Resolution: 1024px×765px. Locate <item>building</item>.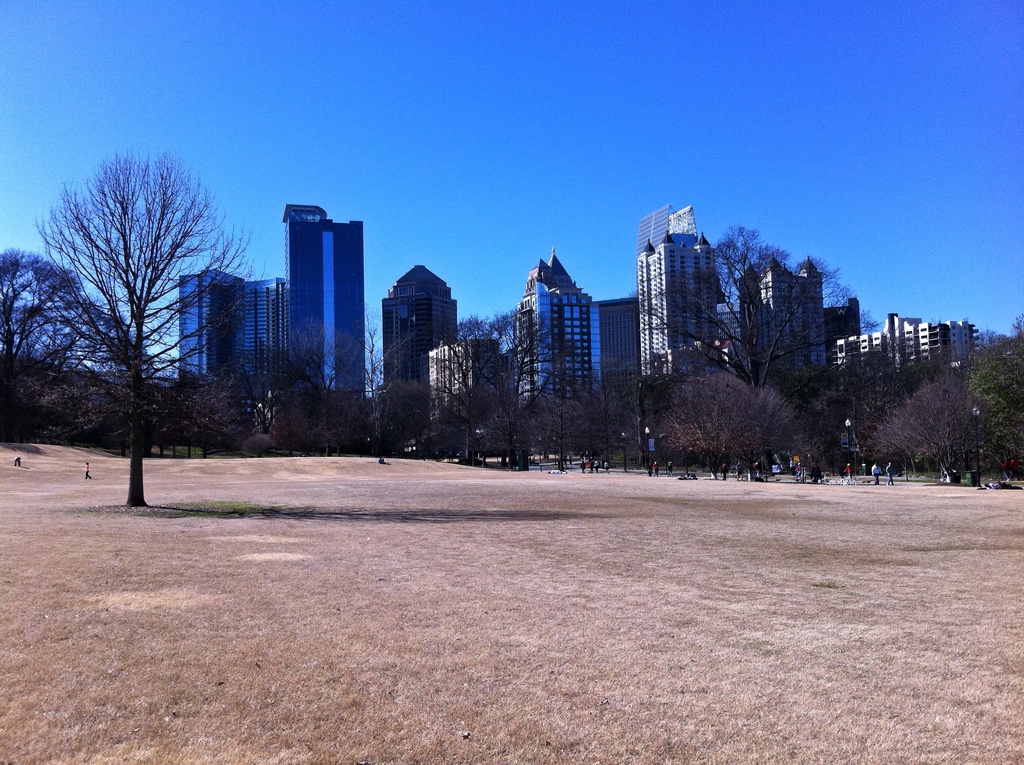
Rect(835, 314, 984, 390).
